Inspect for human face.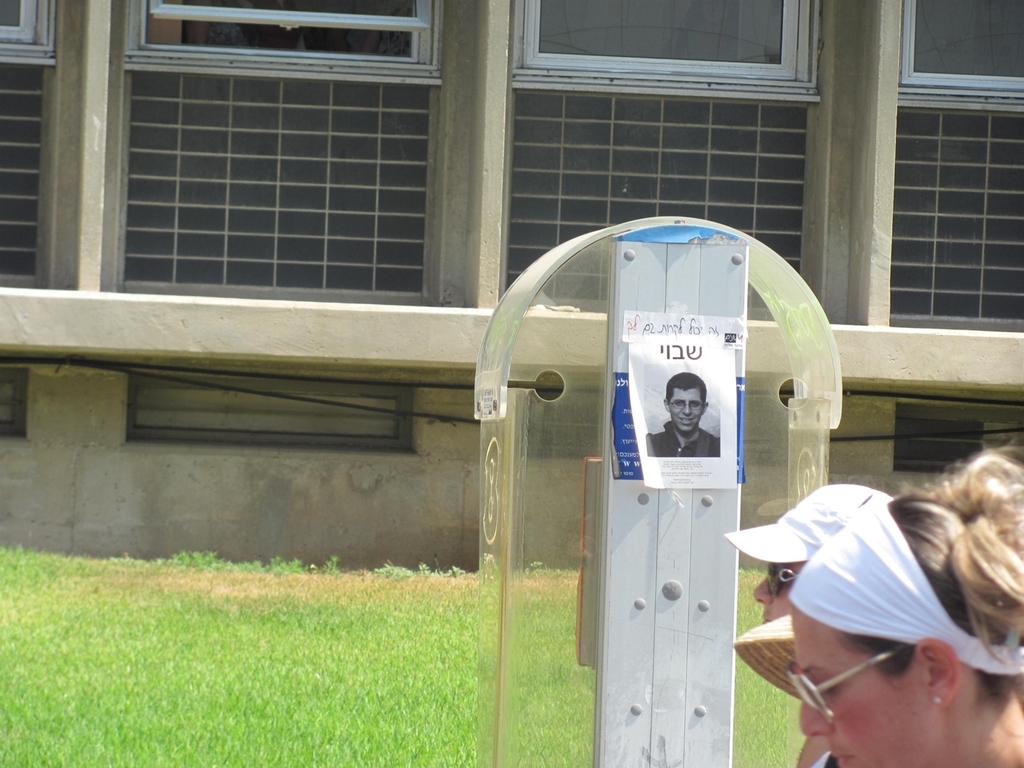
Inspection: BBox(754, 560, 801, 623).
